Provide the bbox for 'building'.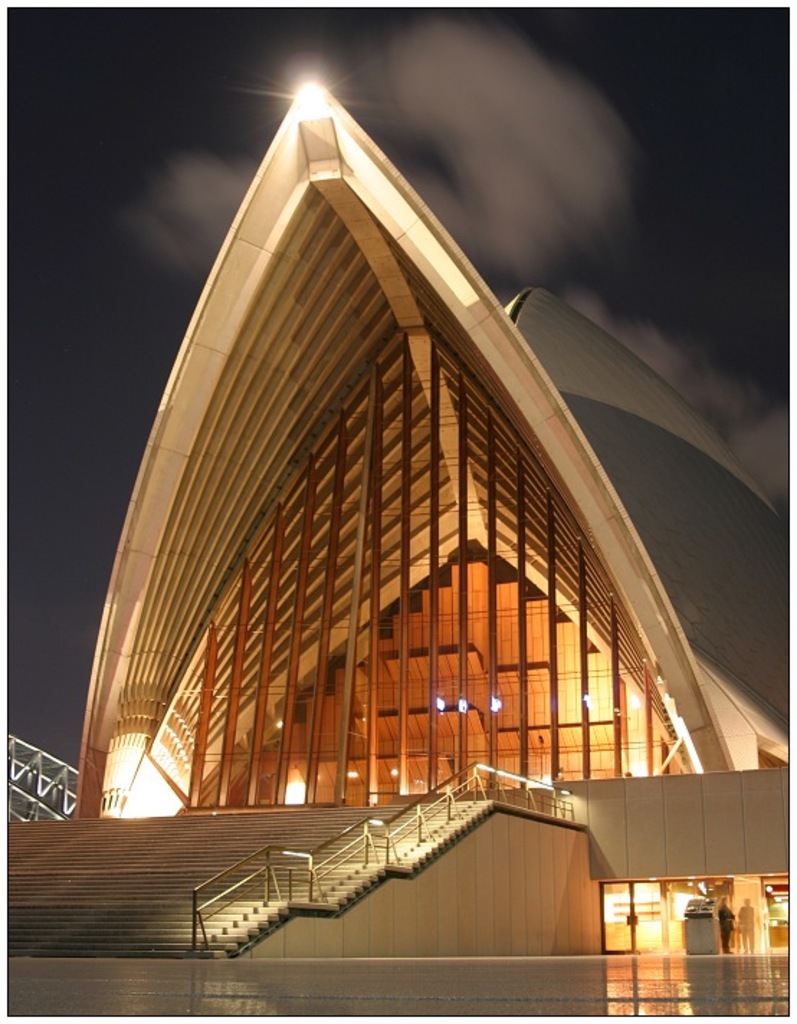
region(0, 85, 796, 1023).
